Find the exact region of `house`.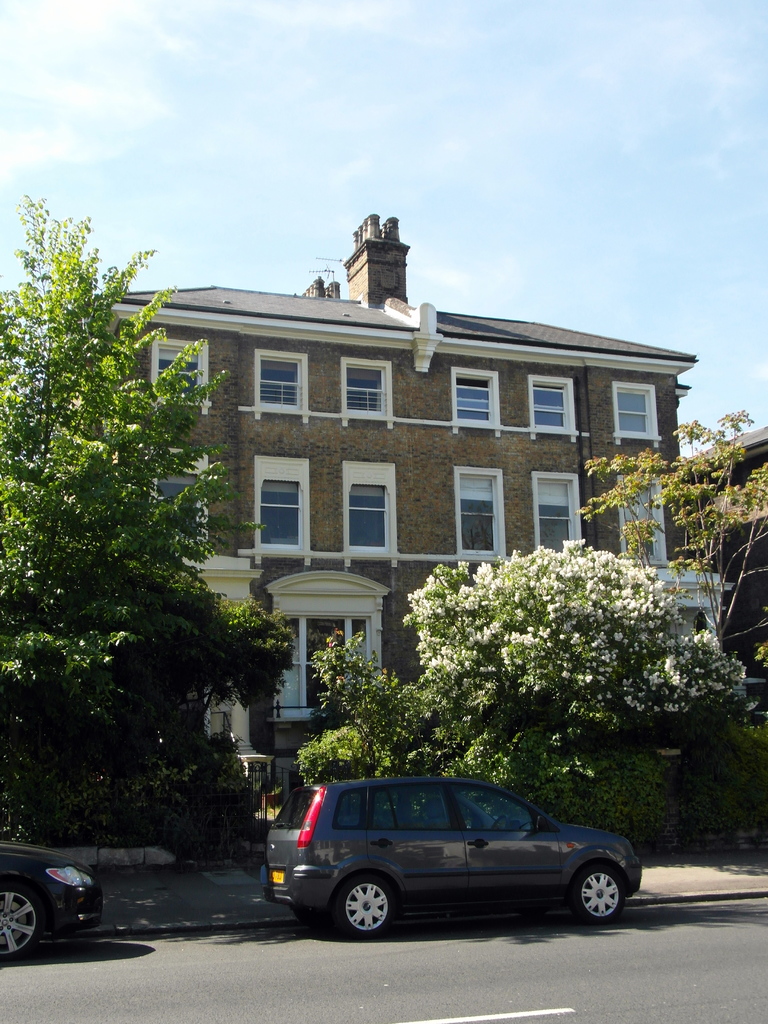
Exact region: left=42, top=220, right=714, bottom=721.
